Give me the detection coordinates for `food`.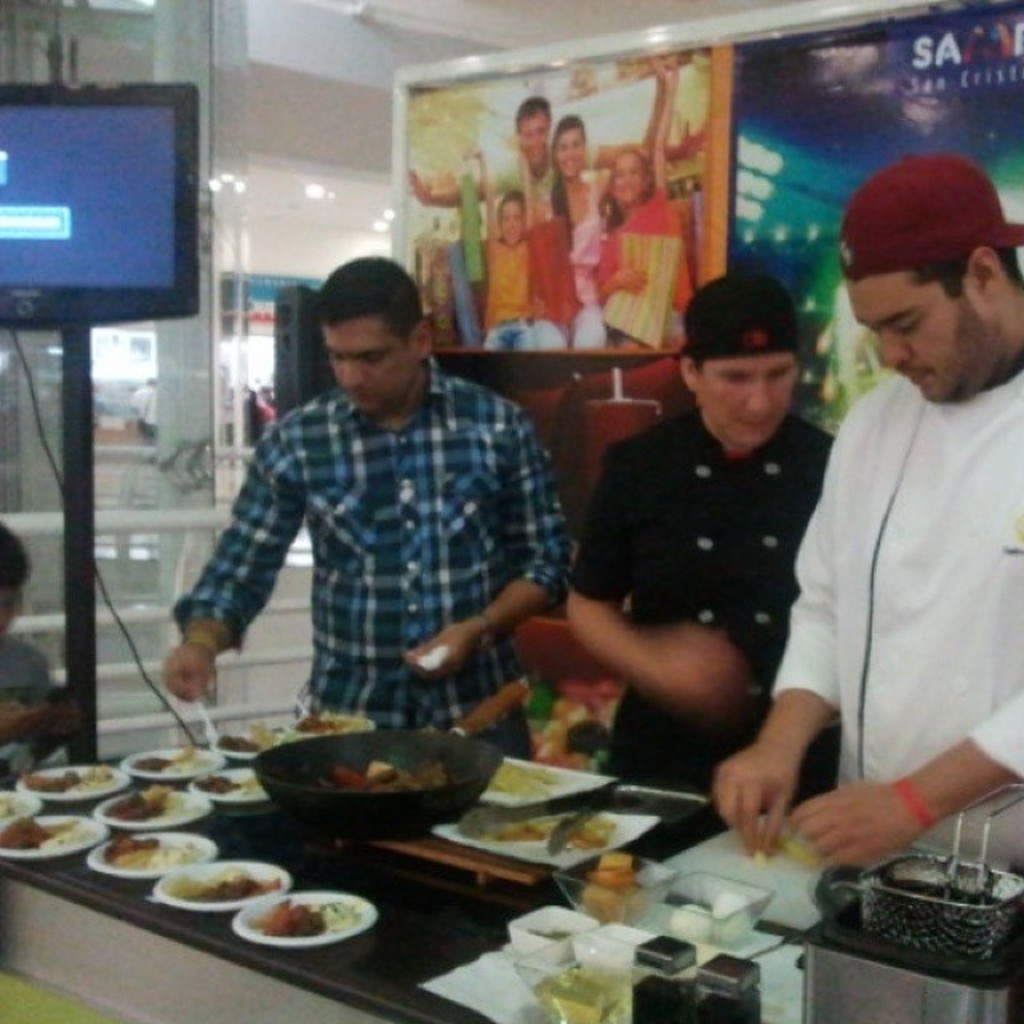
{"x1": 0, "y1": 794, "x2": 29, "y2": 821}.
